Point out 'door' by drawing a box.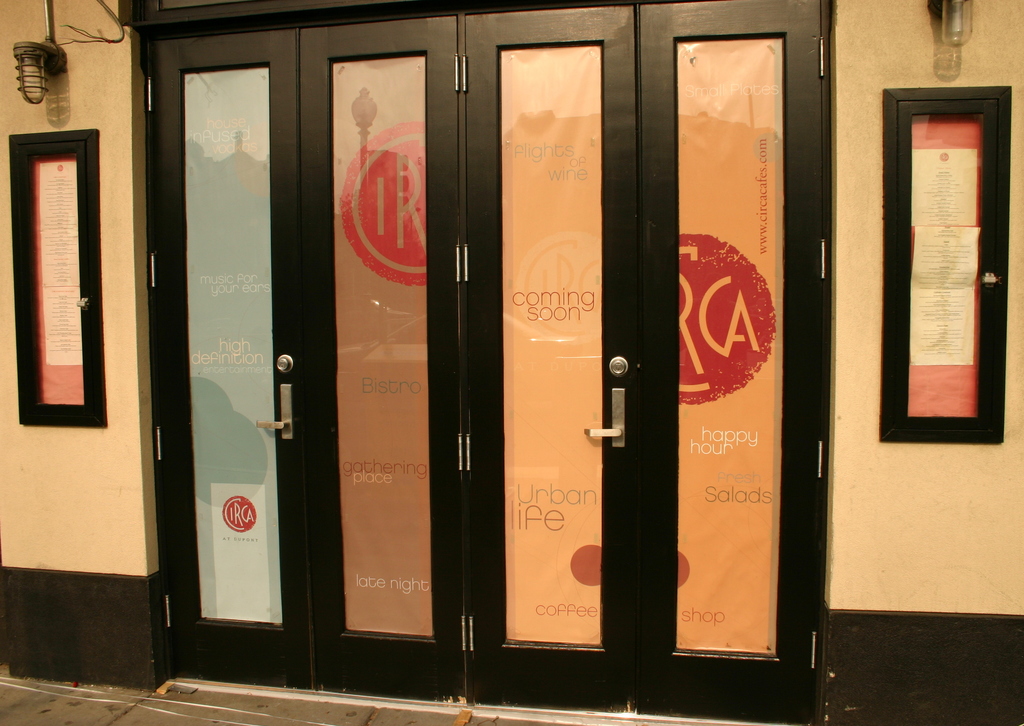
bbox(137, 0, 301, 677).
